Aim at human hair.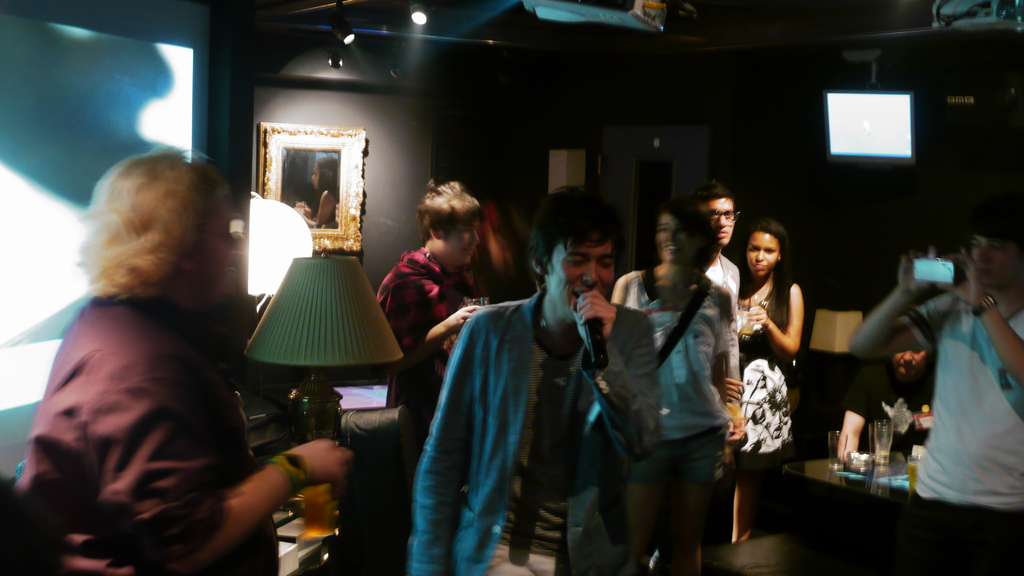
Aimed at 660/196/712/257.
